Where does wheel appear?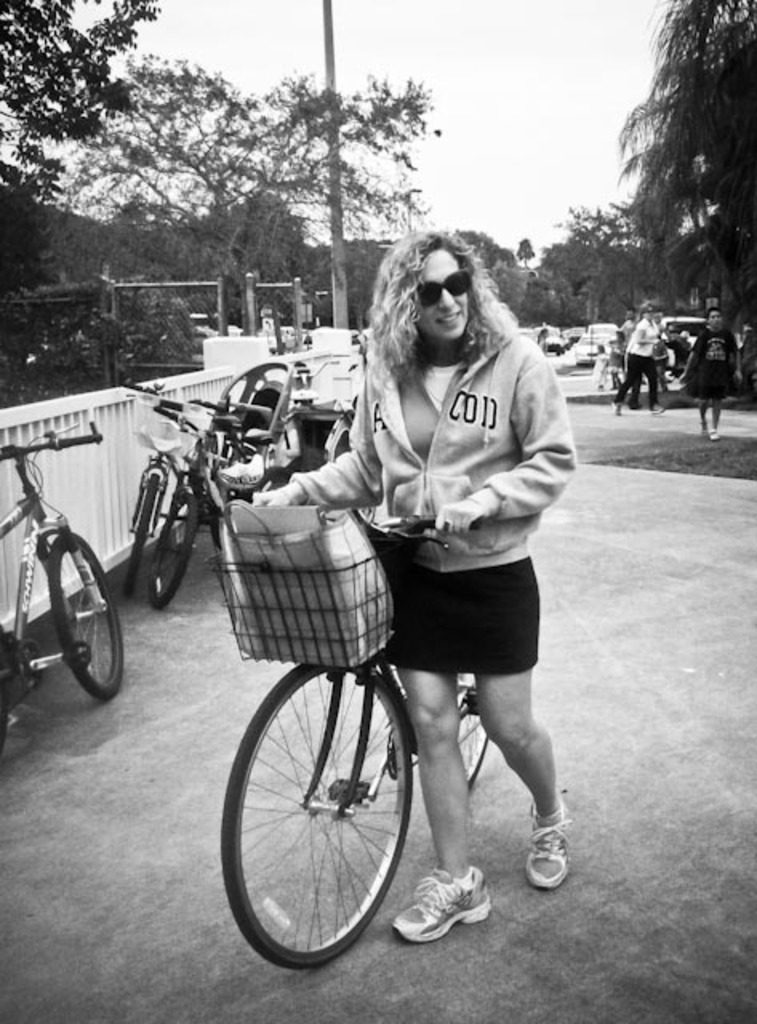
Appears at select_region(112, 458, 171, 610).
